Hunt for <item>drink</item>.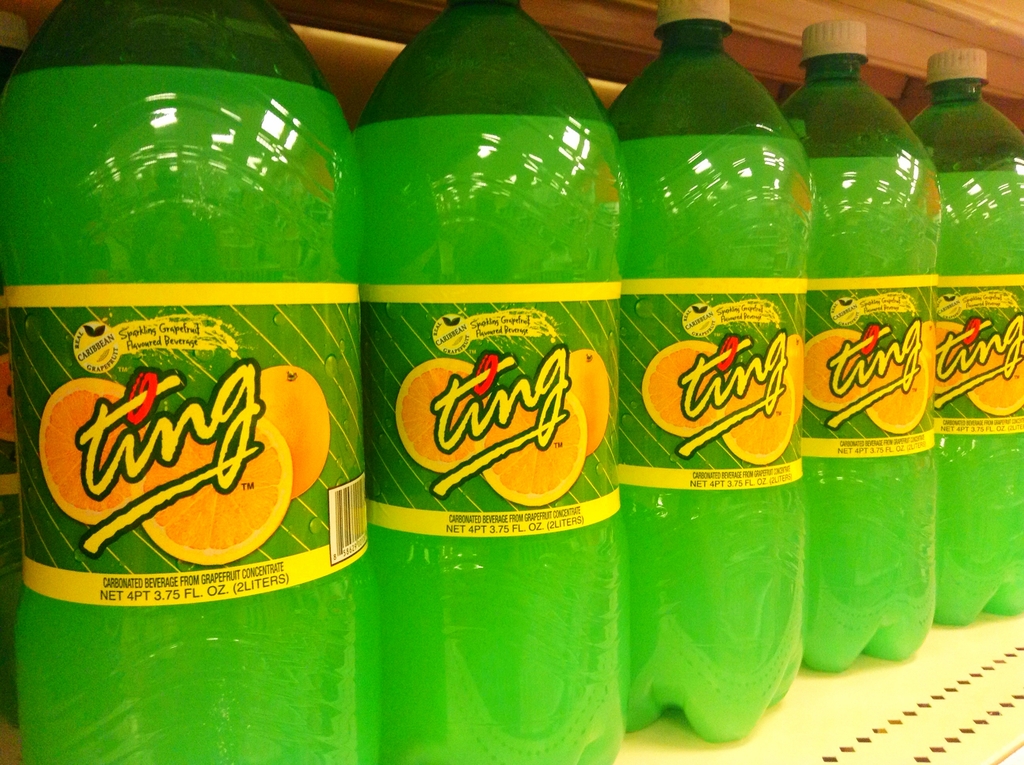
Hunted down at [924,168,1023,632].
